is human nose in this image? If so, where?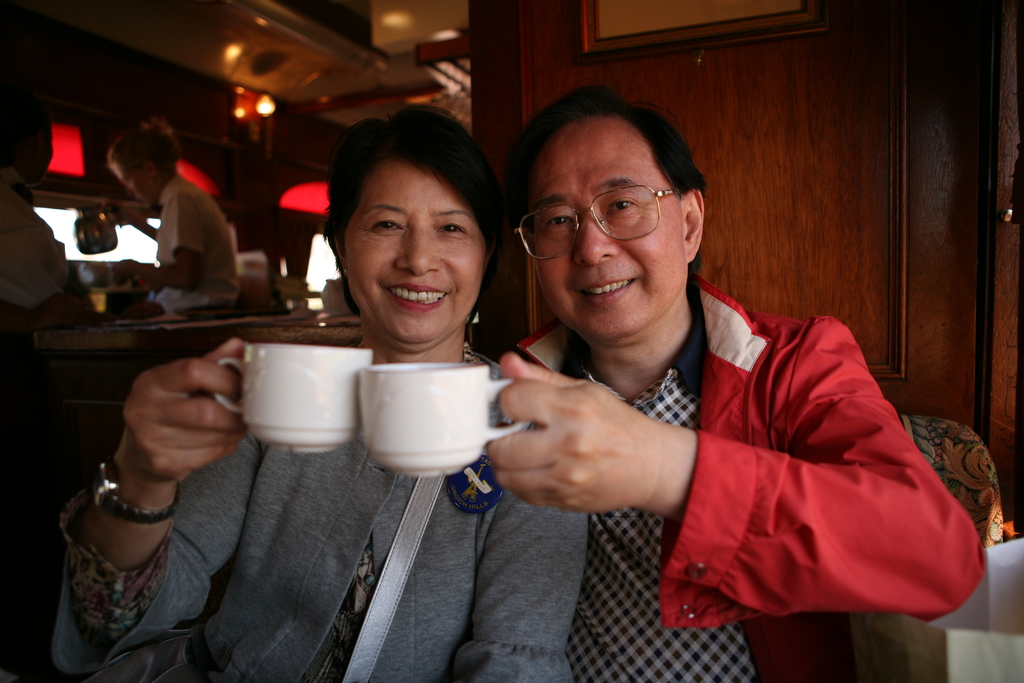
Yes, at BBox(575, 206, 618, 268).
